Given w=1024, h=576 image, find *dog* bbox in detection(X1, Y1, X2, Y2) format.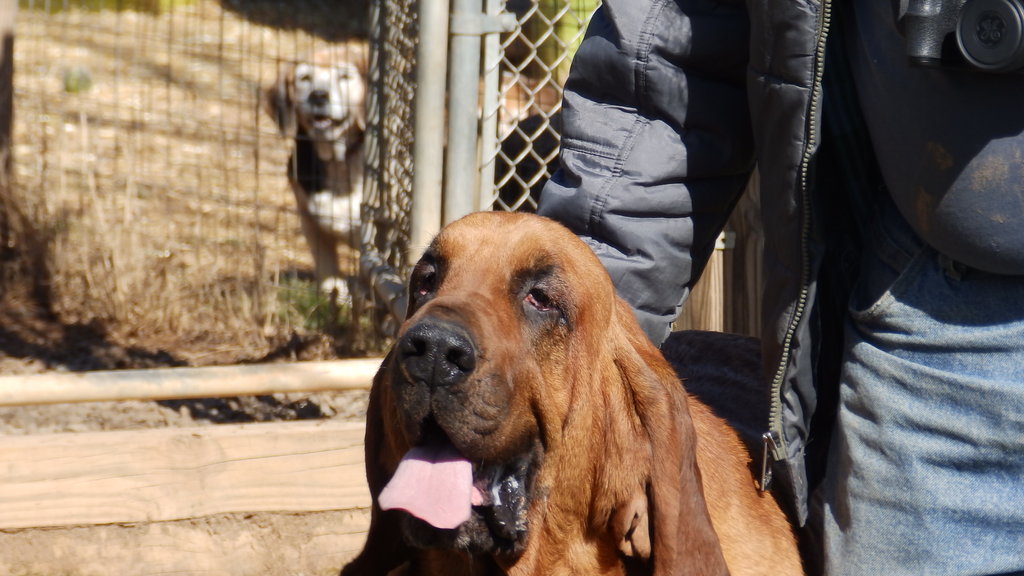
detection(260, 47, 521, 317).
